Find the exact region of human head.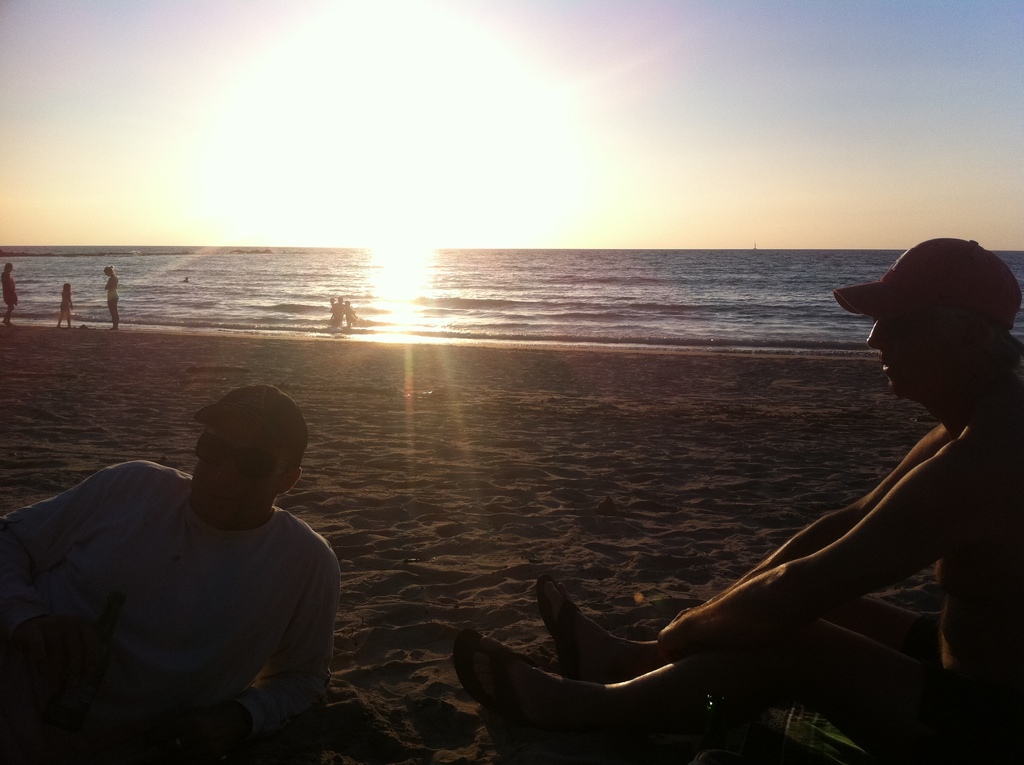
Exact region: [864, 234, 1023, 405].
